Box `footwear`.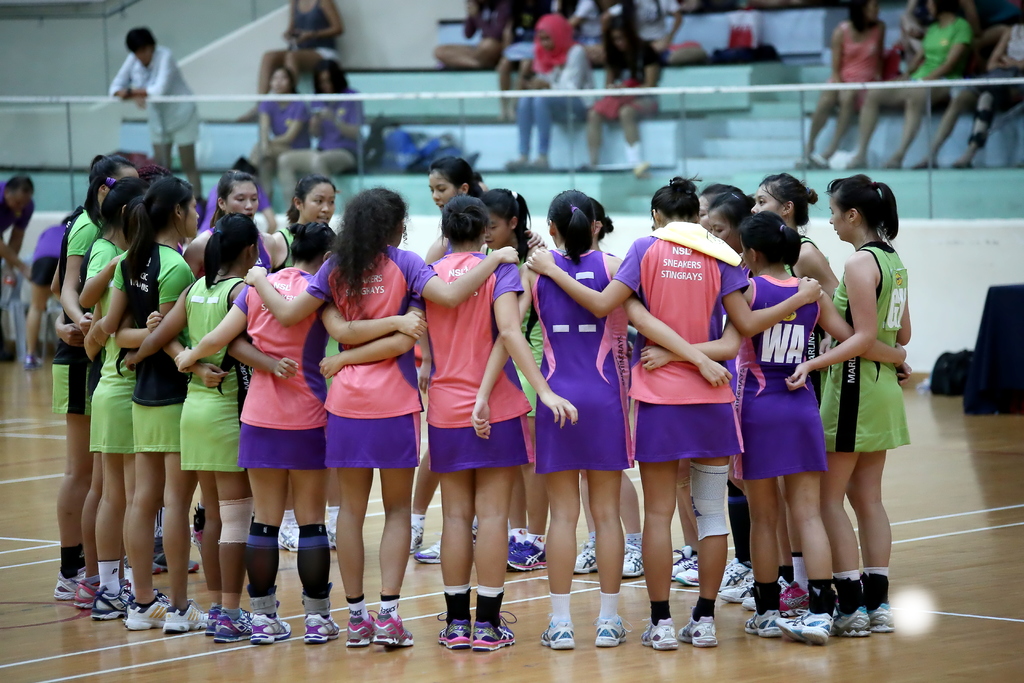
left=273, top=527, right=303, bottom=553.
